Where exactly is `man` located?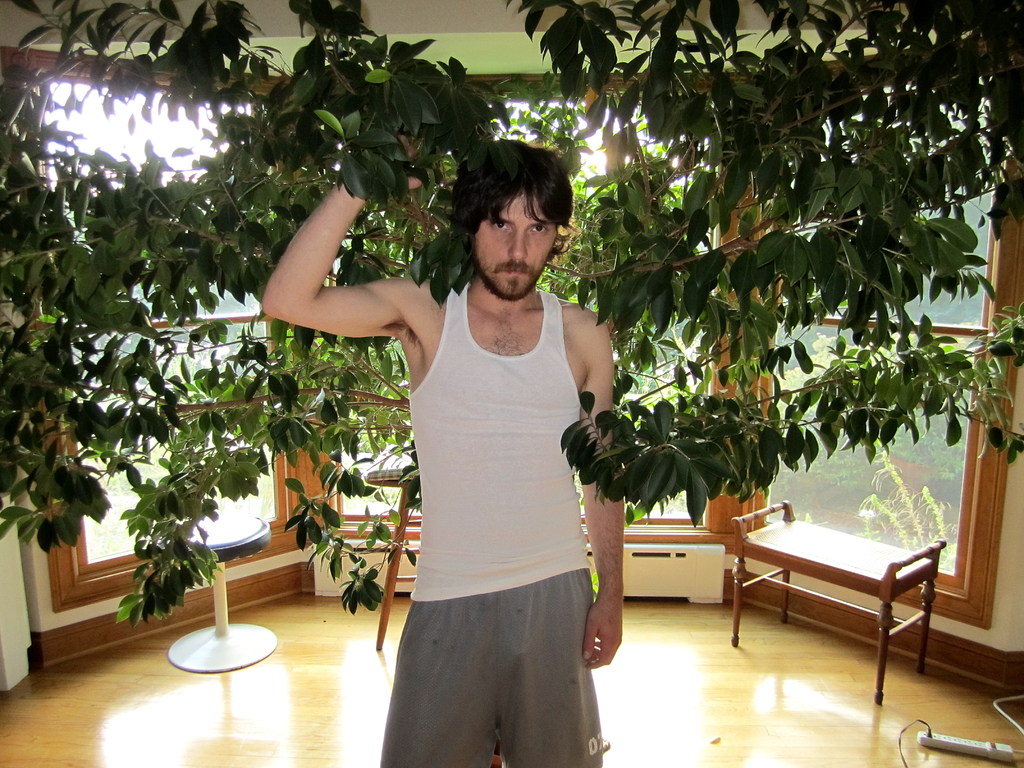
Its bounding box is 265:146:643:737.
